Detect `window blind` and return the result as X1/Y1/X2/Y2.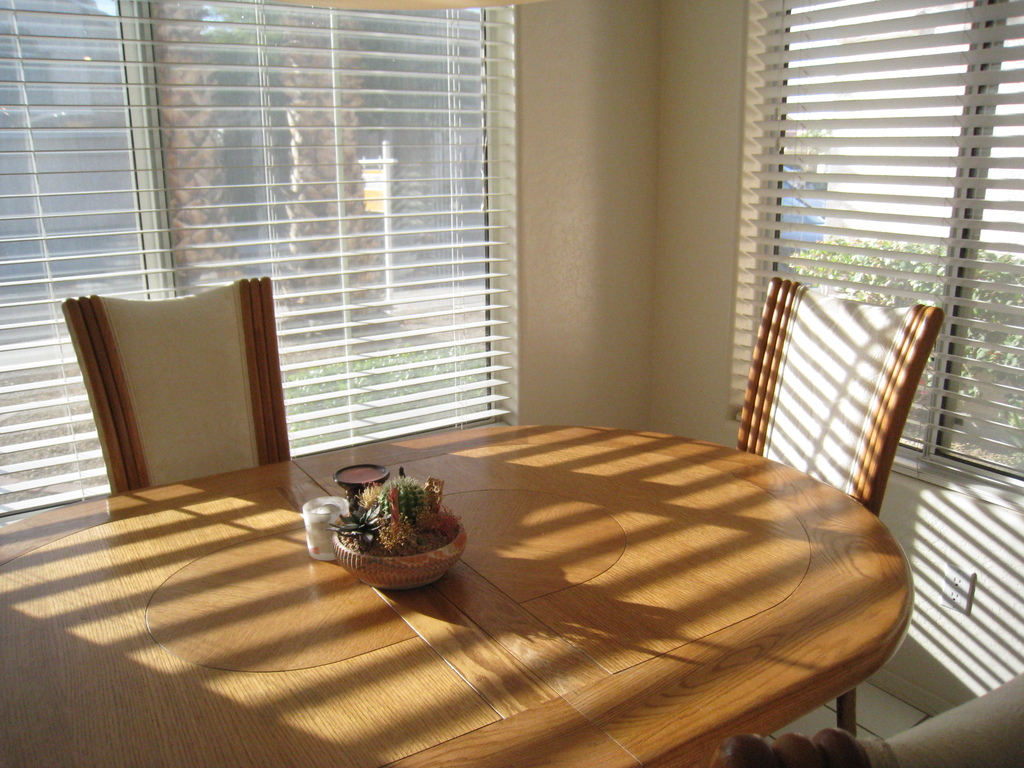
730/0/1023/516.
